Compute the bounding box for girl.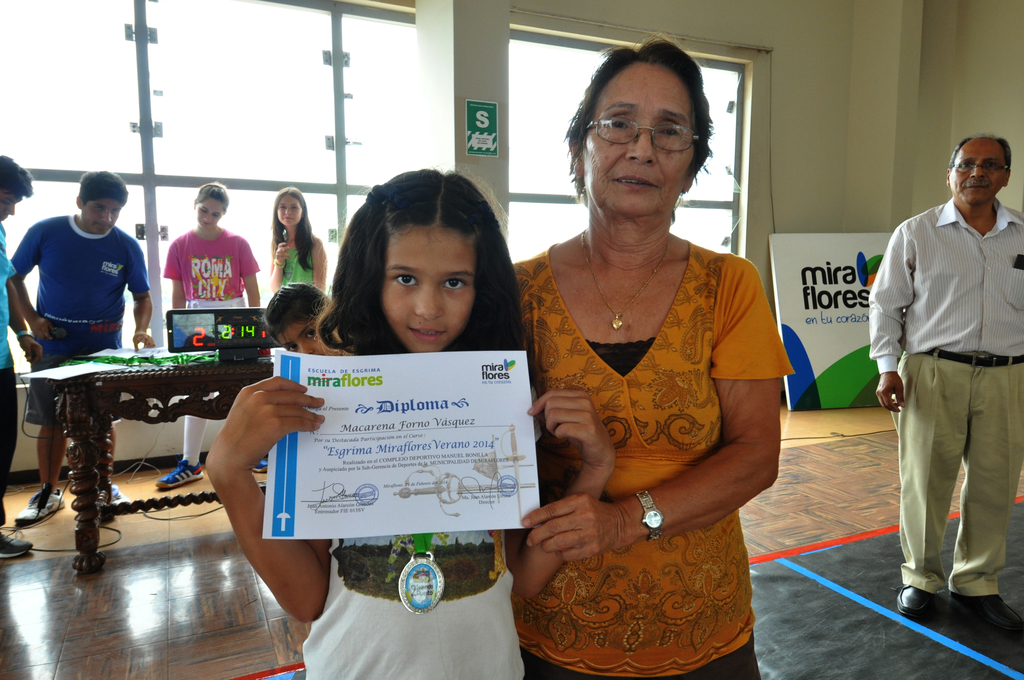
<box>153,183,266,490</box>.
